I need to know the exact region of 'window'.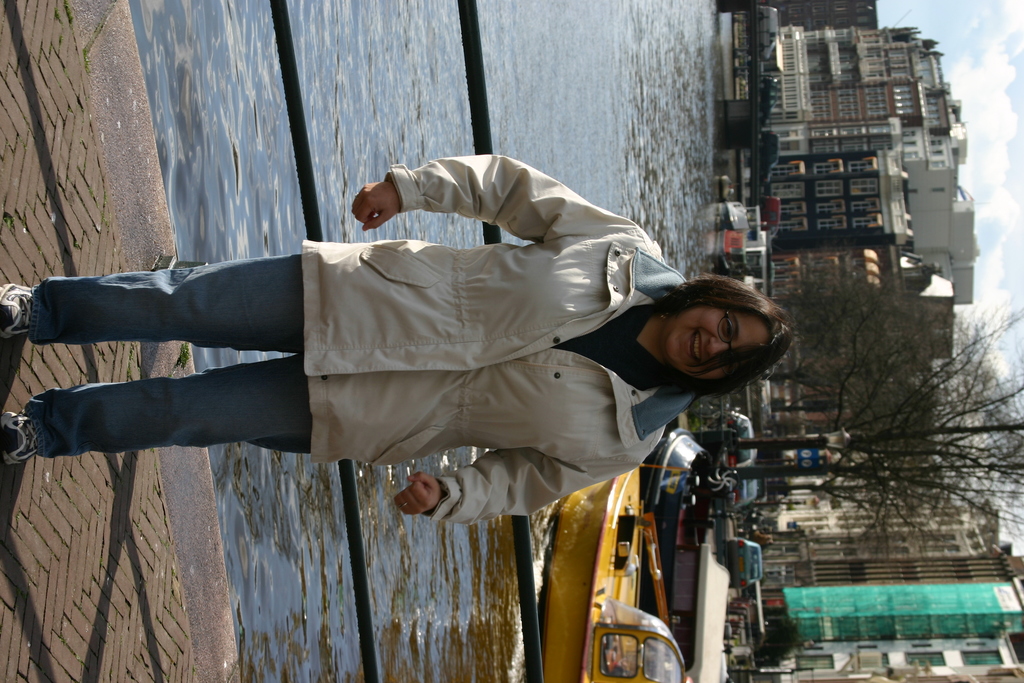
Region: pyautogui.locateOnScreen(771, 178, 803, 204).
